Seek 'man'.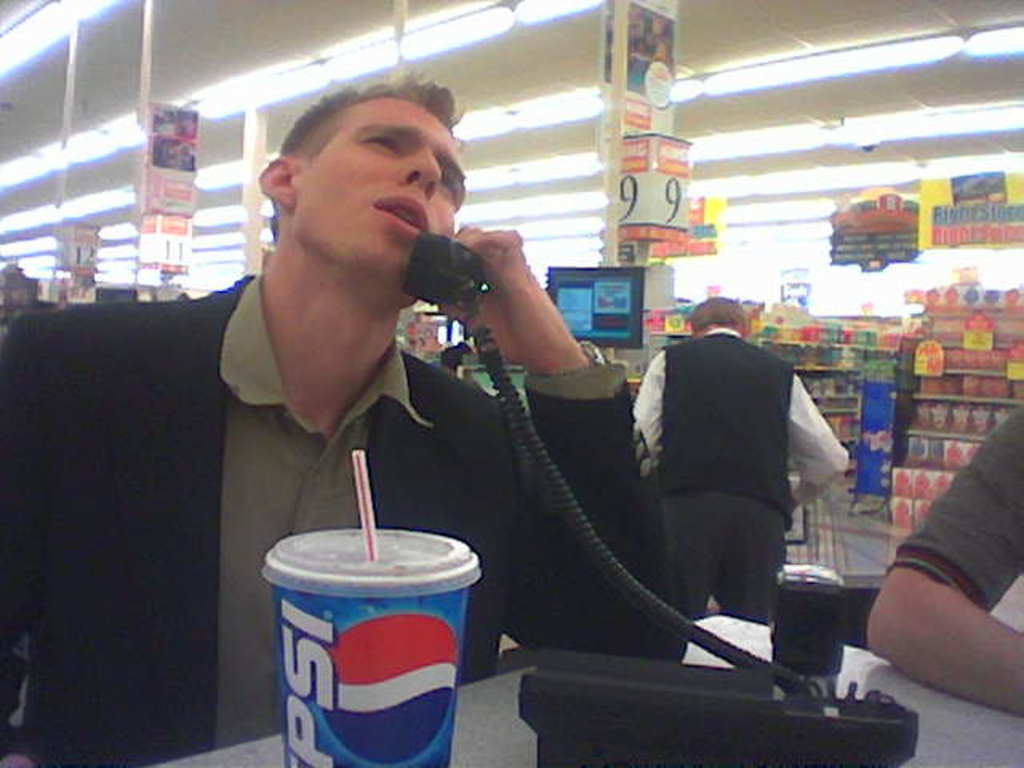
bbox(602, 309, 867, 675).
